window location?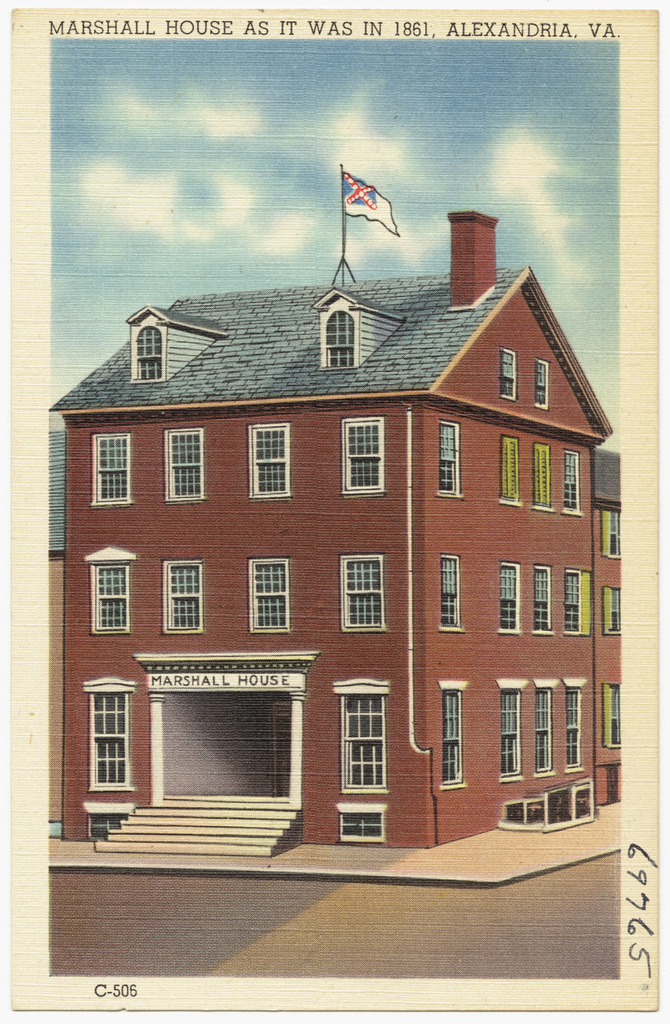
{"x1": 600, "y1": 577, "x2": 625, "y2": 643}
